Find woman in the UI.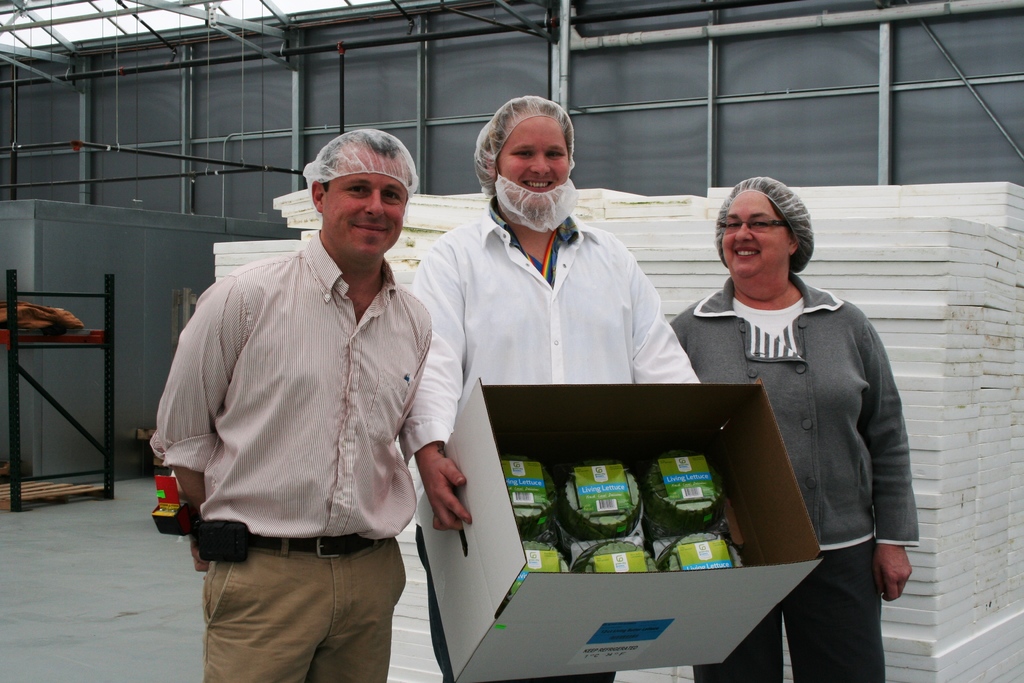
UI element at [697, 155, 915, 682].
